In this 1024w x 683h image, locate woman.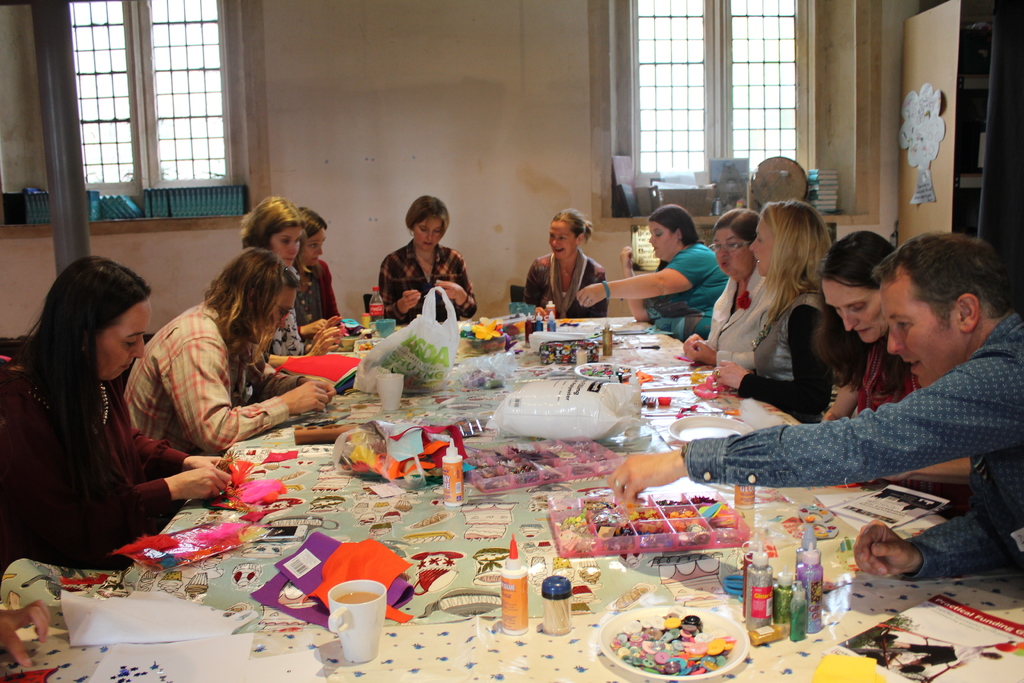
Bounding box: (296, 206, 339, 336).
